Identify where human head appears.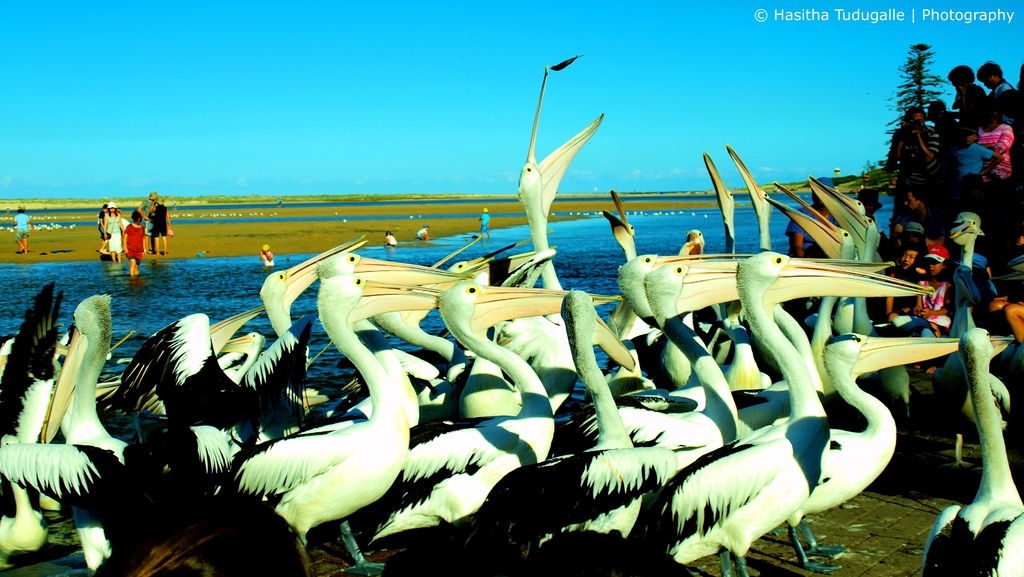
Appears at [x1=810, y1=178, x2=833, y2=211].
